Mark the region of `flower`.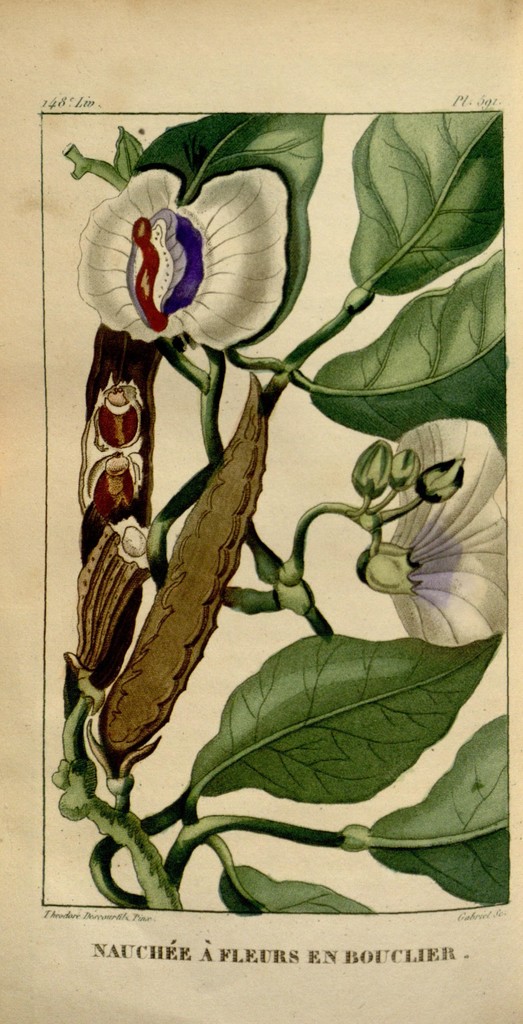
Region: [78,169,290,355].
